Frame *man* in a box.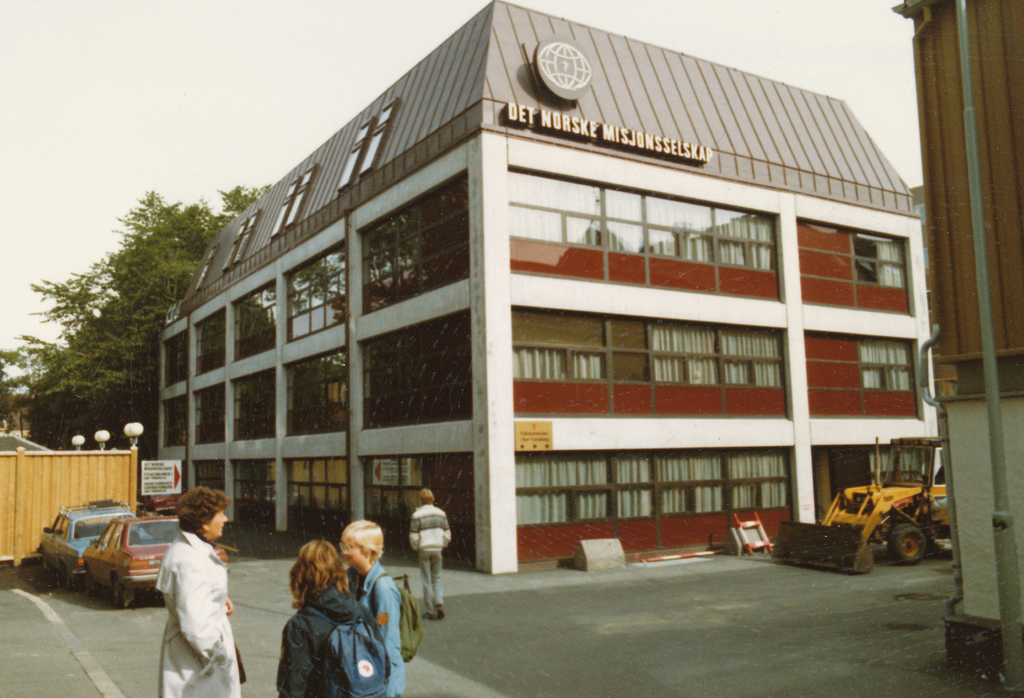
locate(410, 487, 449, 619).
